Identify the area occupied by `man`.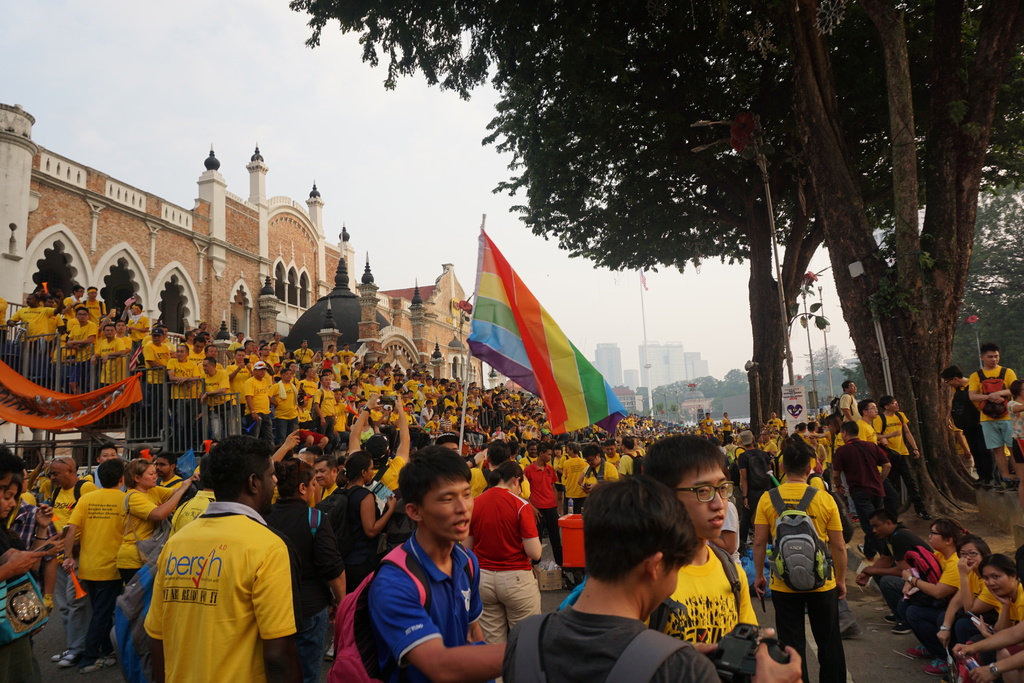
Area: BBox(369, 444, 506, 682).
